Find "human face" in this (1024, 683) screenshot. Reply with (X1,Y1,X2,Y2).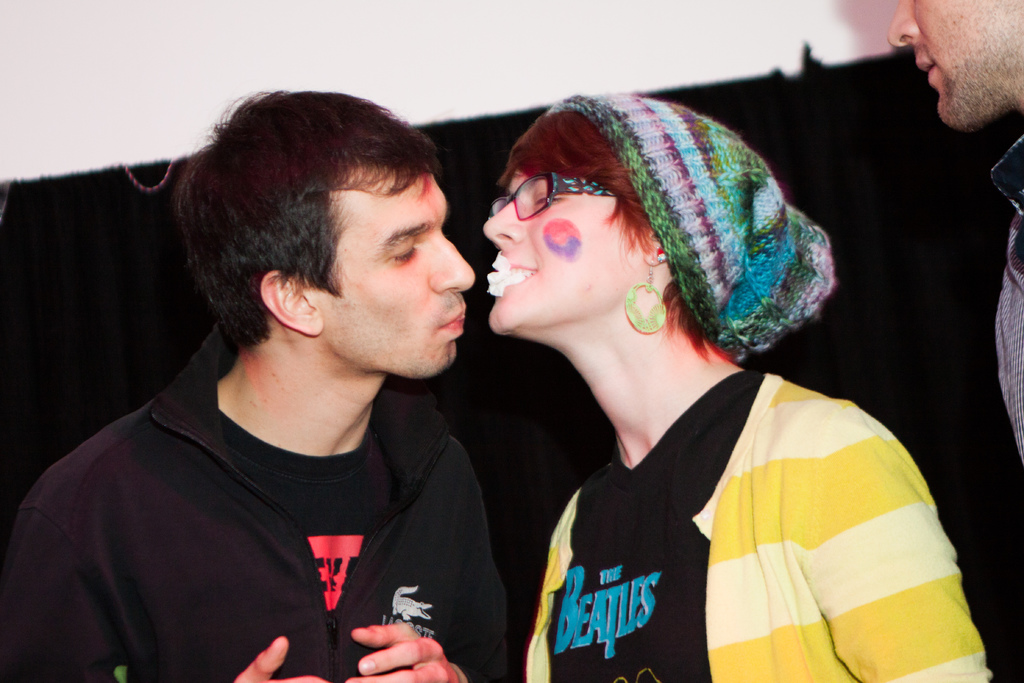
(323,169,475,381).
